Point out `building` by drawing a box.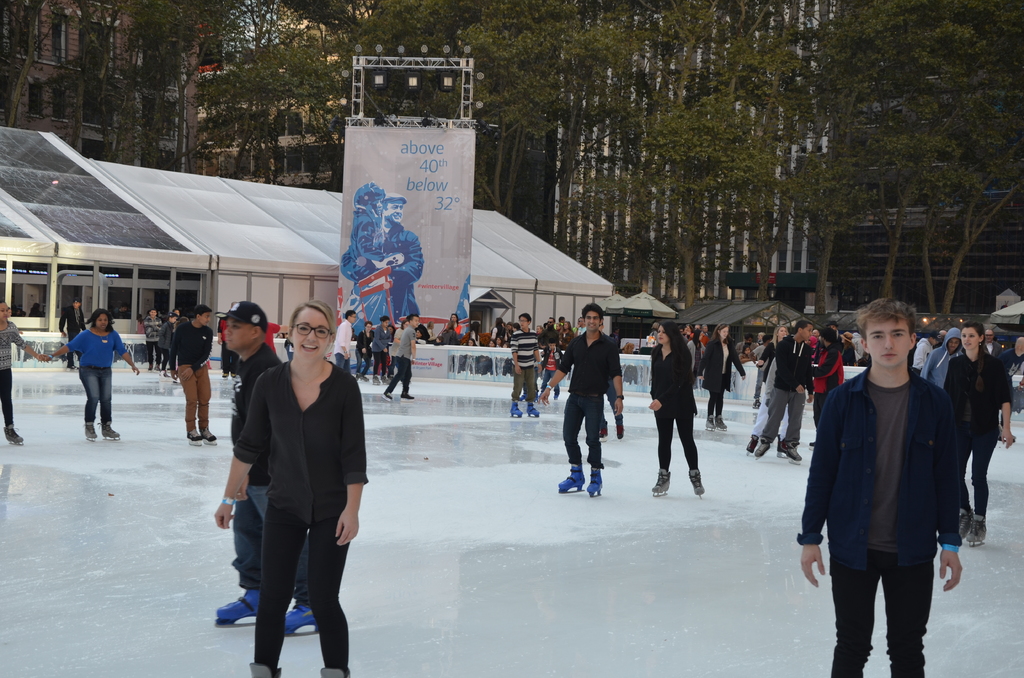
<region>545, 0, 1023, 322</region>.
